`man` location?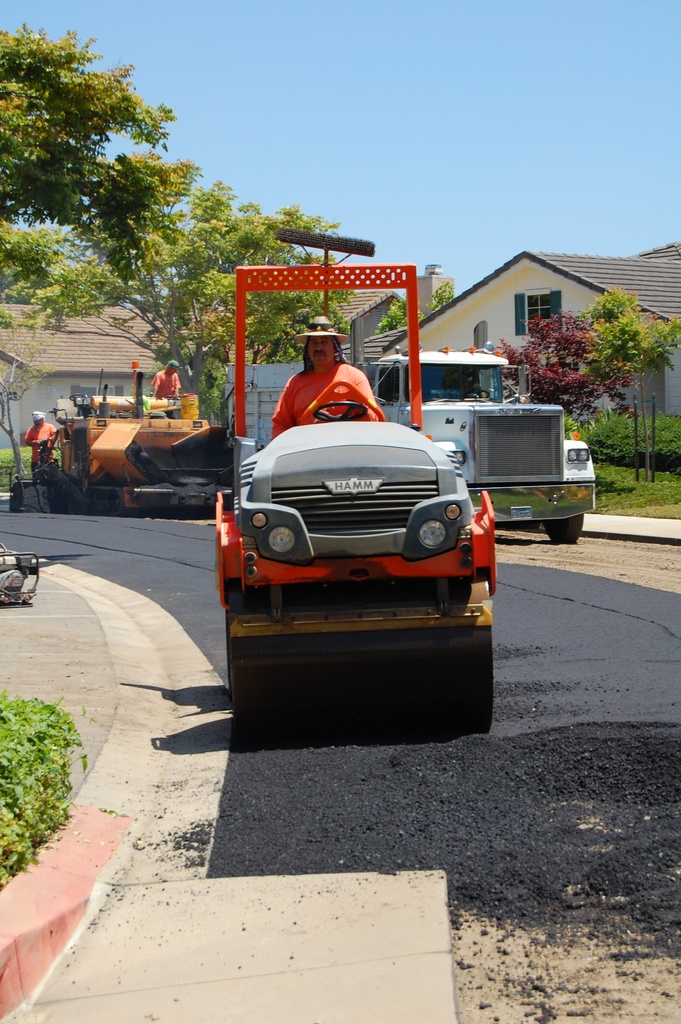
151:360:182:418
